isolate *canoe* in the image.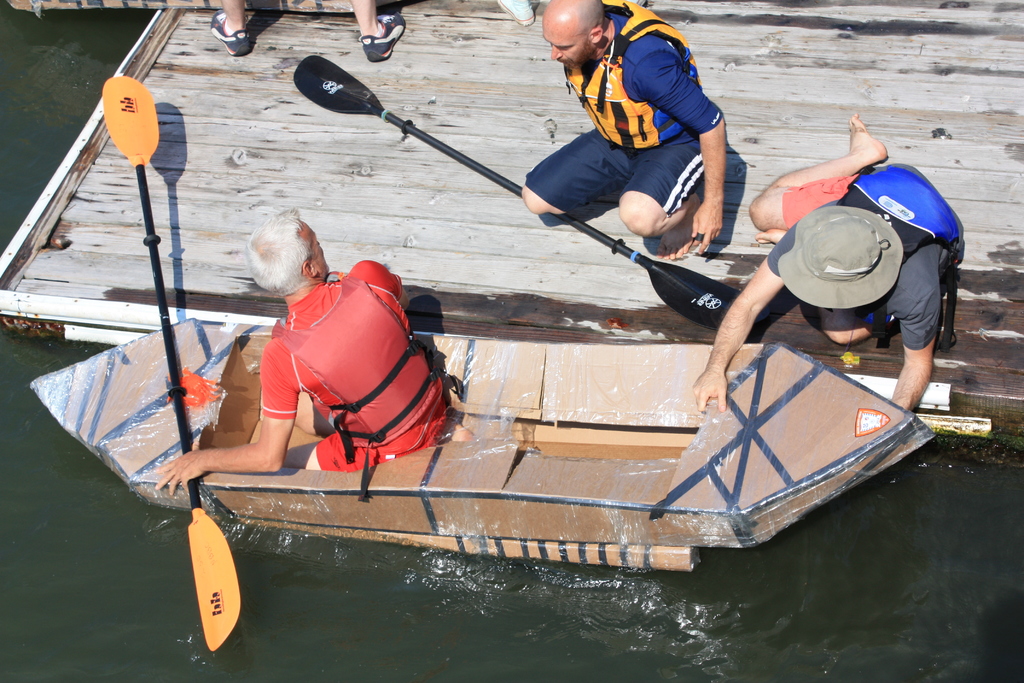
Isolated region: [28, 313, 934, 557].
